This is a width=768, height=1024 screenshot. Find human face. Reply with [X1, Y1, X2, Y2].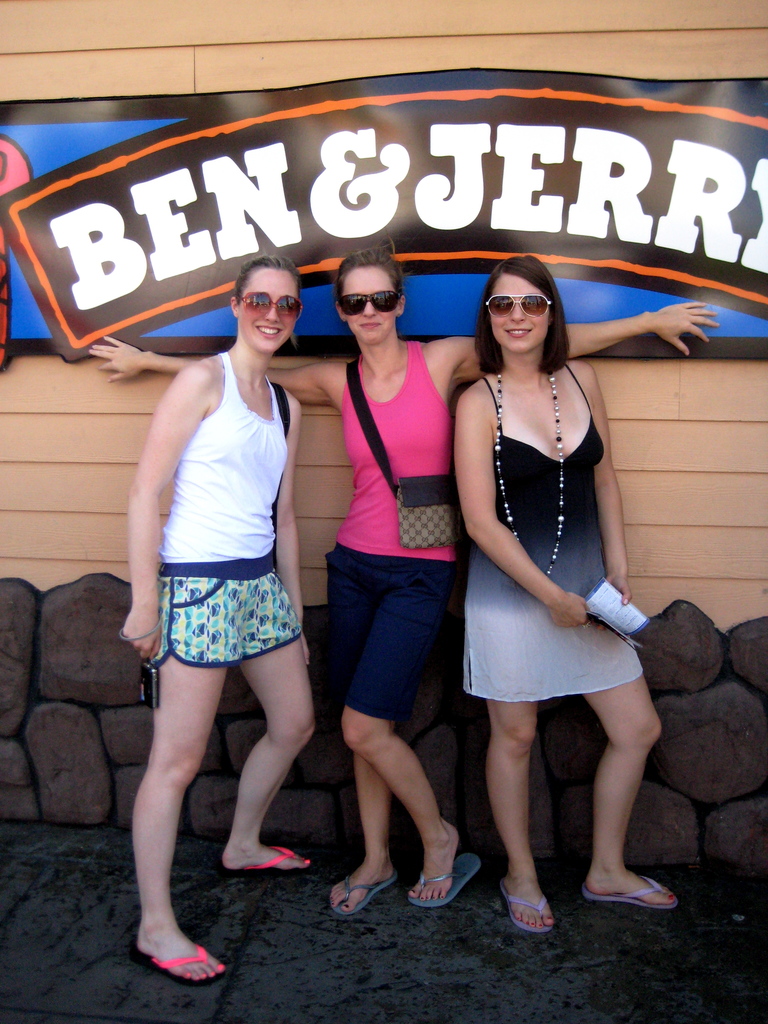
[487, 271, 552, 356].
